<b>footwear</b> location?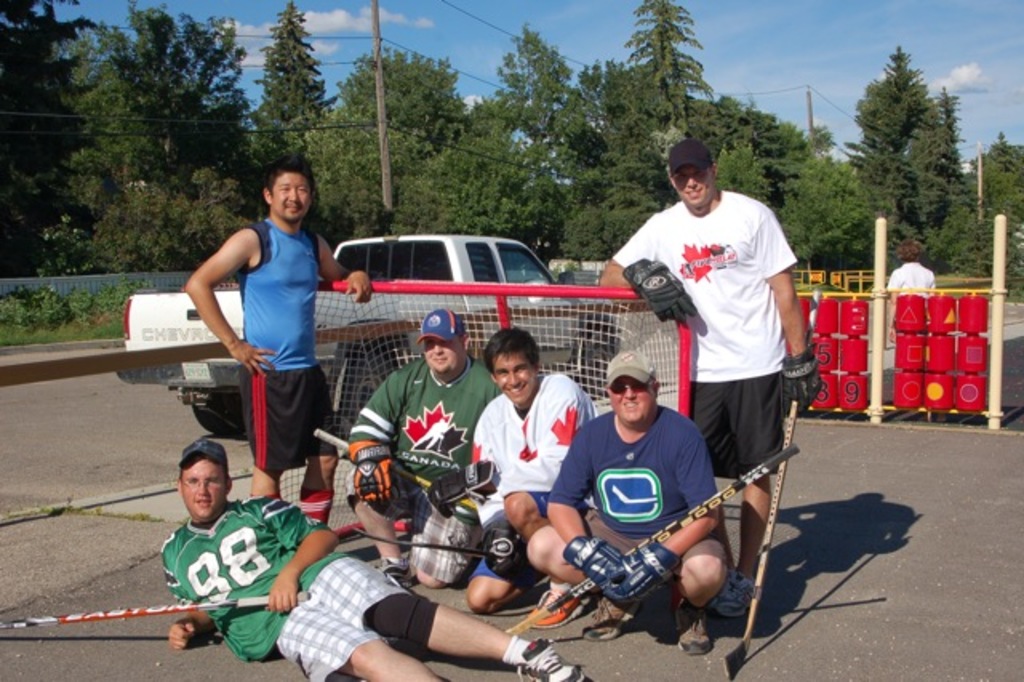
(left=526, top=583, right=595, bottom=626)
